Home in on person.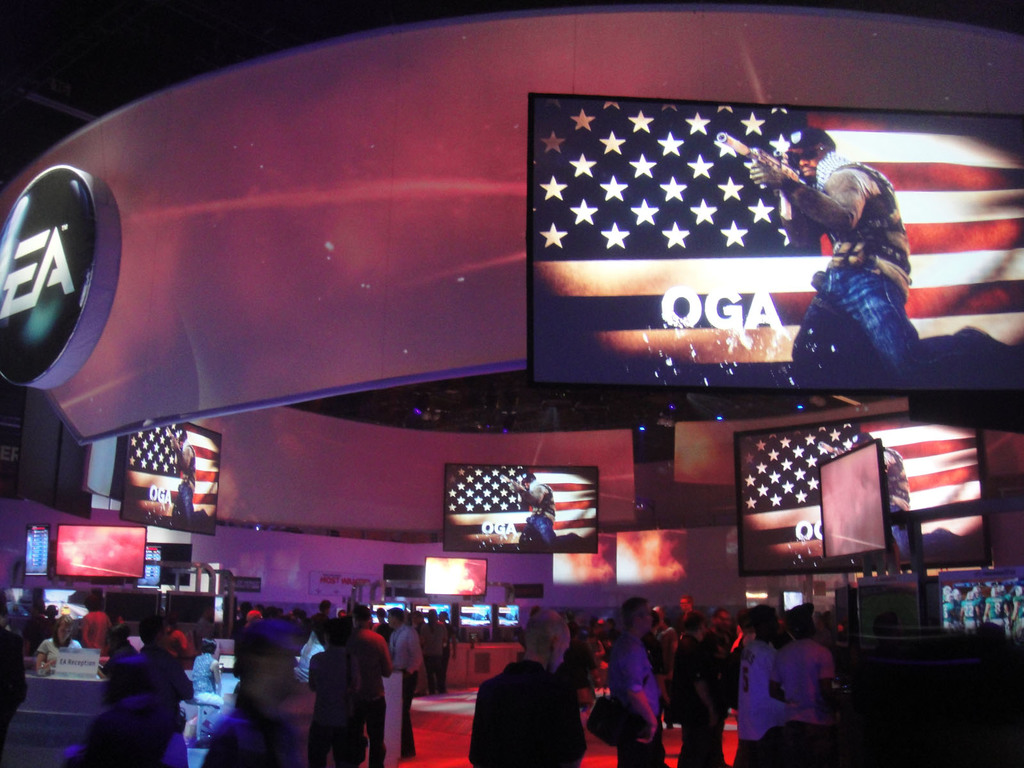
Homed in at [349,604,392,767].
